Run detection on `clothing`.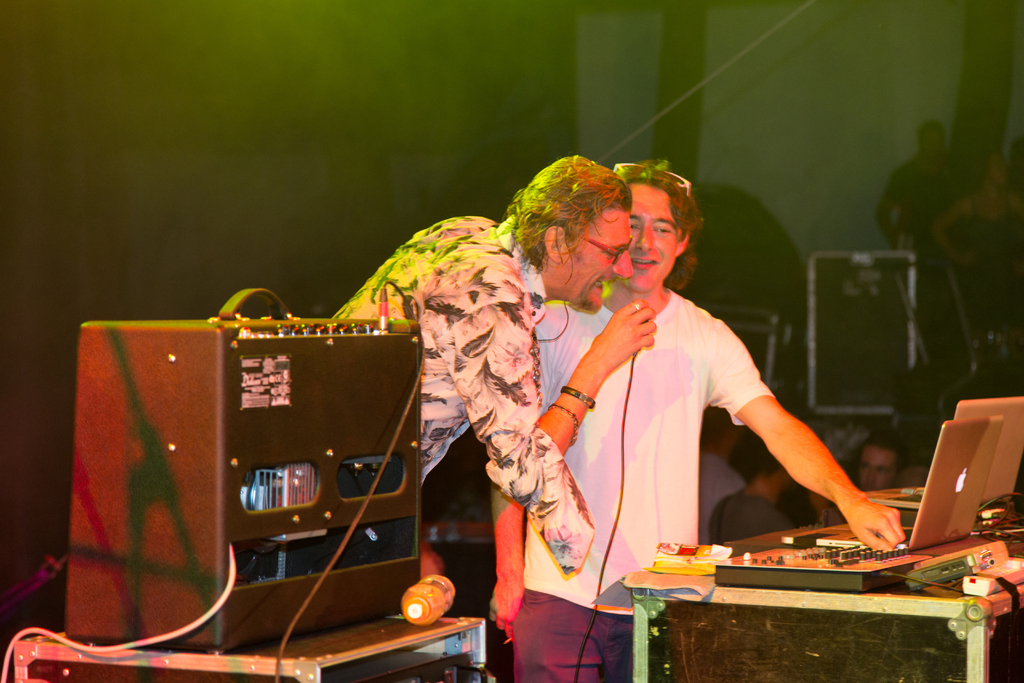
Result: BBox(884, 160, 968, 256).
